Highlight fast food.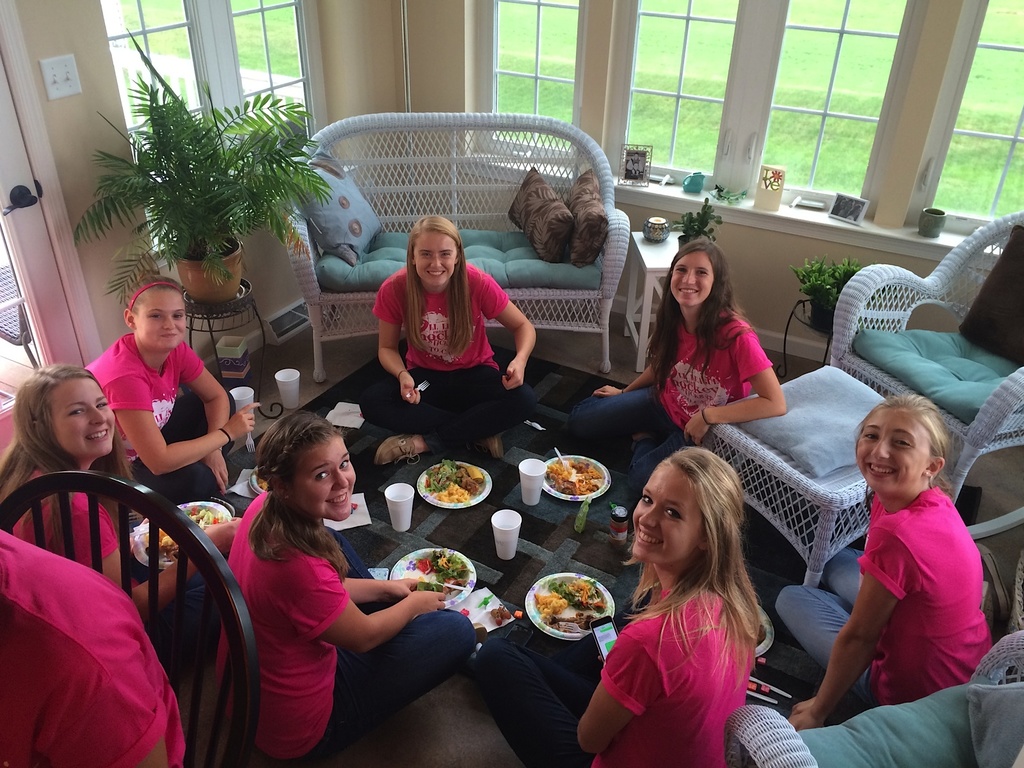
Highlighted region: locate(532, 576, 605, 625).
